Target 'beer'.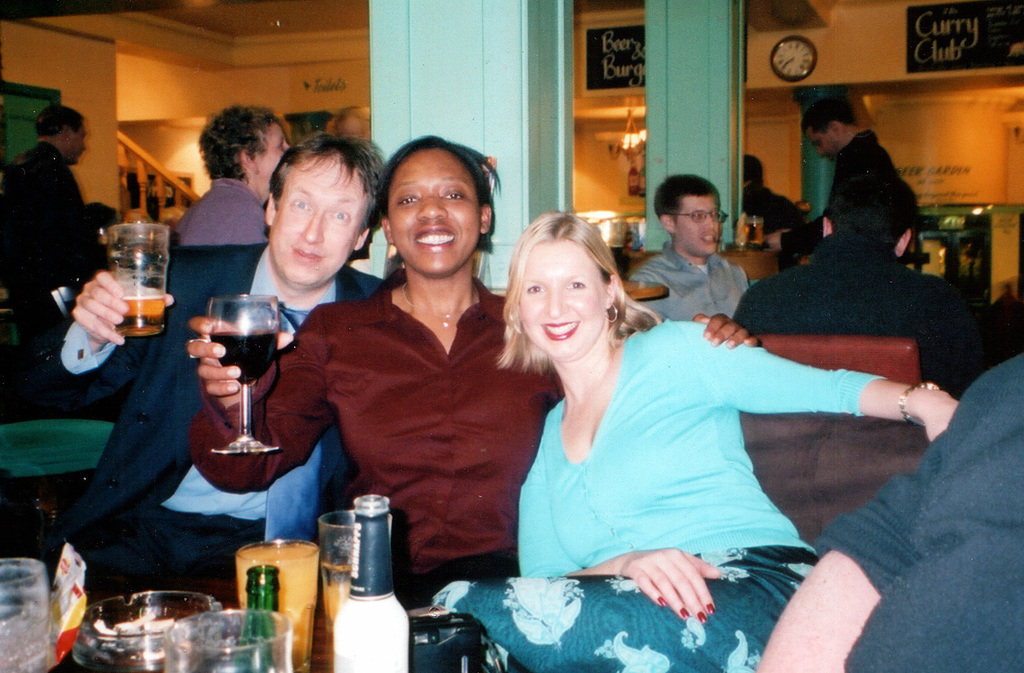
Target region: left=121, top=287, right=163, bottom=340.
